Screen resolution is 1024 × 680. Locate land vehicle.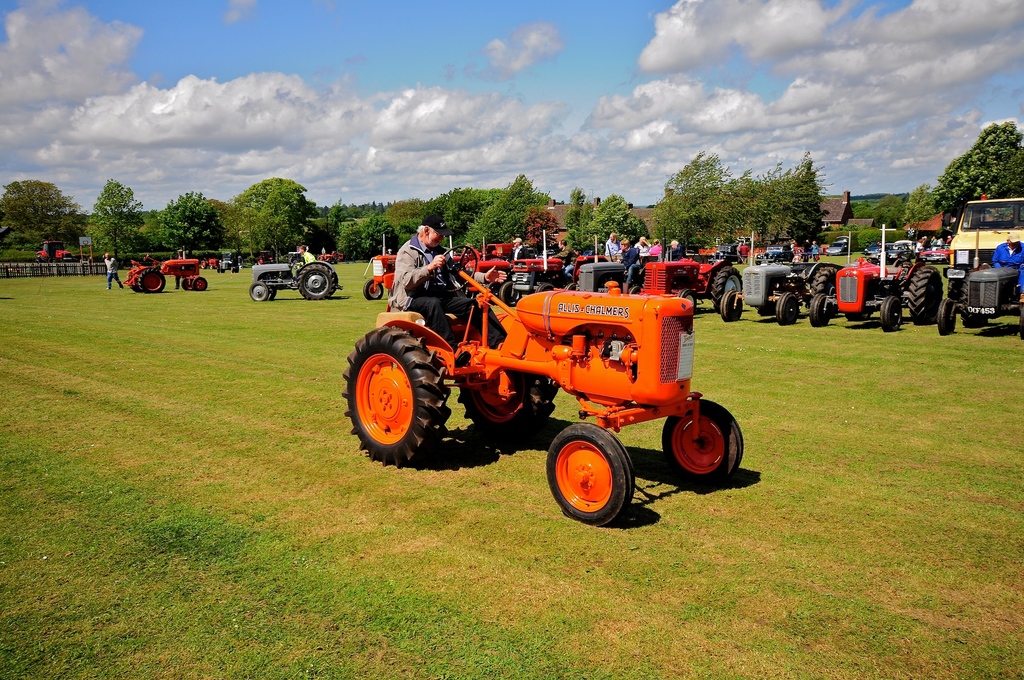
l=250, t=252, r=344, b=303.
